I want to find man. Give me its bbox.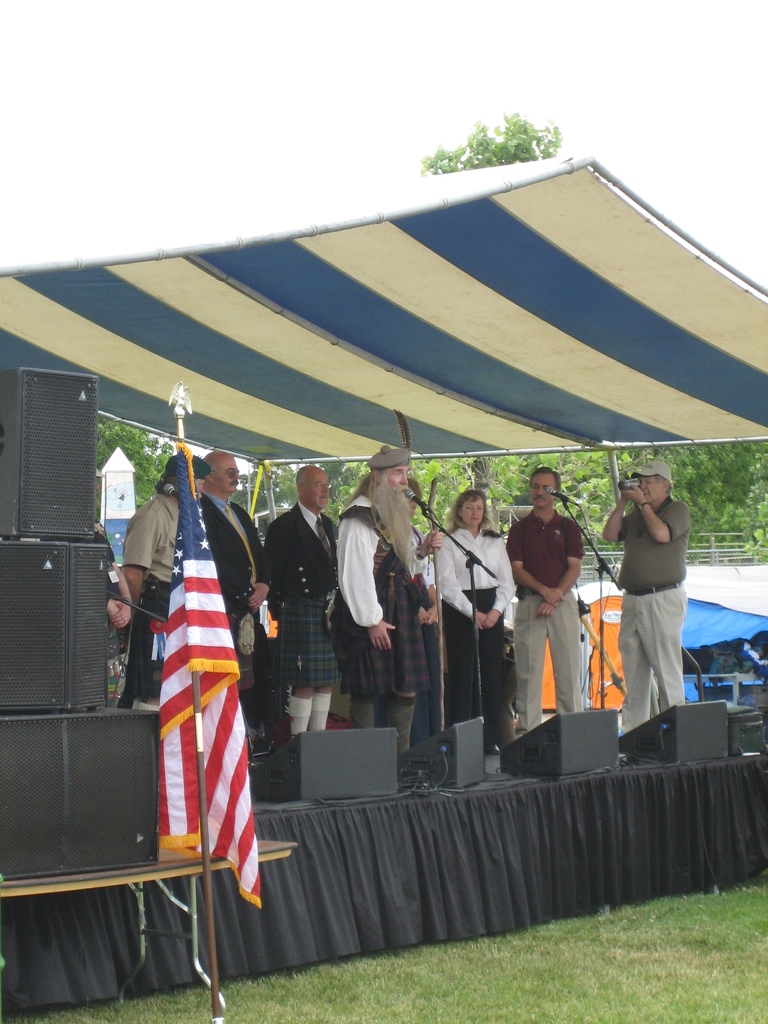
l=116, t=450, r=214, b=711.
